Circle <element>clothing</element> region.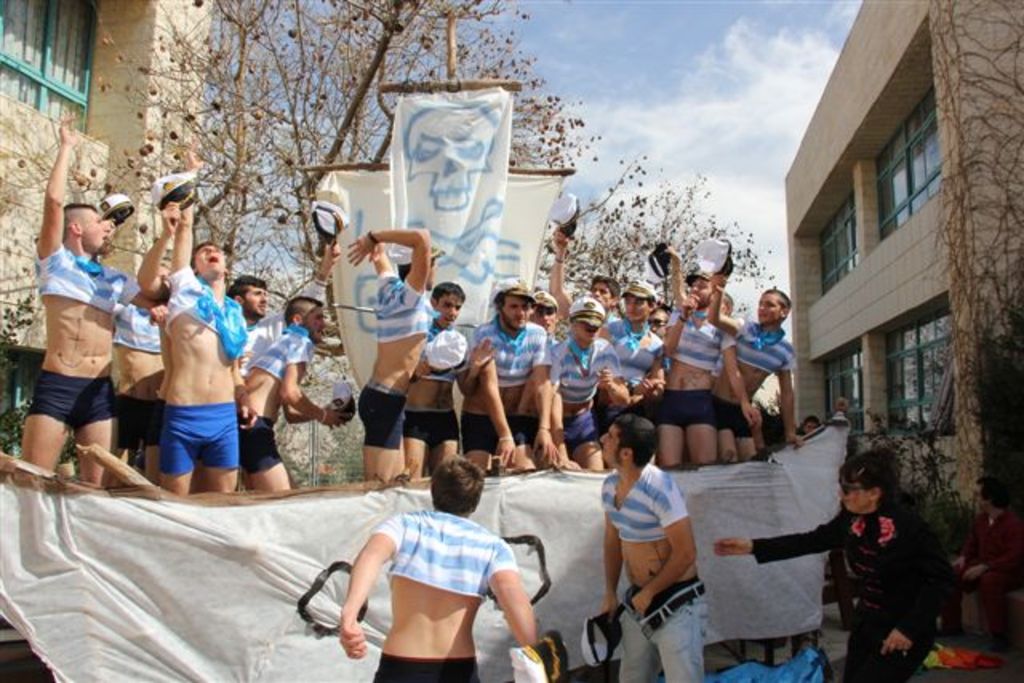
Region: select_region(654, 377, 714, 429).
